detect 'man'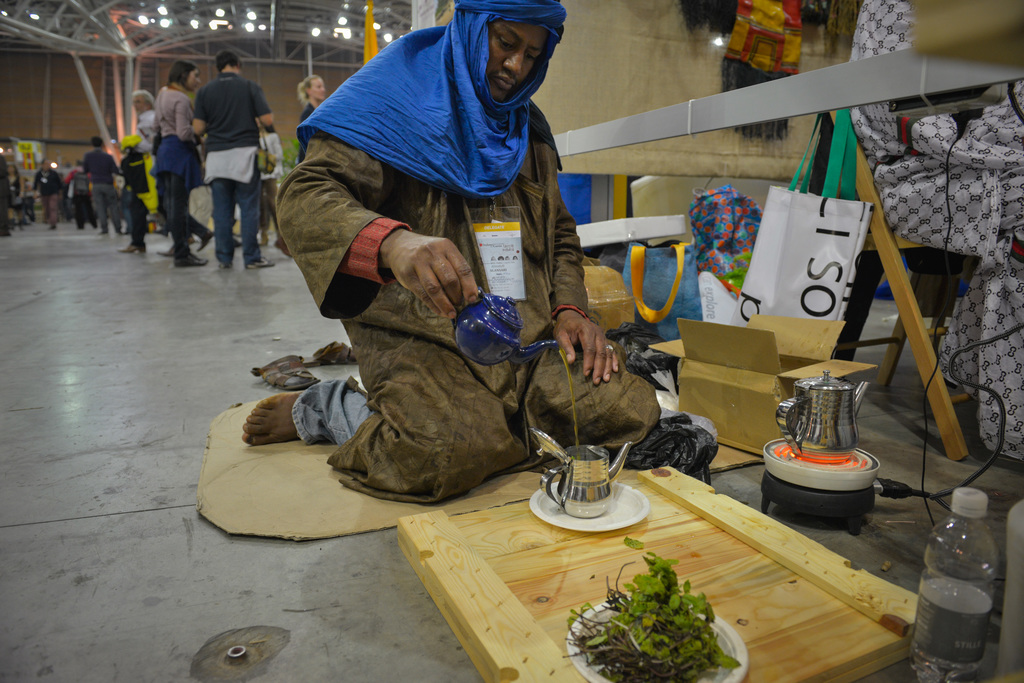
bbox=[61, 159, 96, 226]
